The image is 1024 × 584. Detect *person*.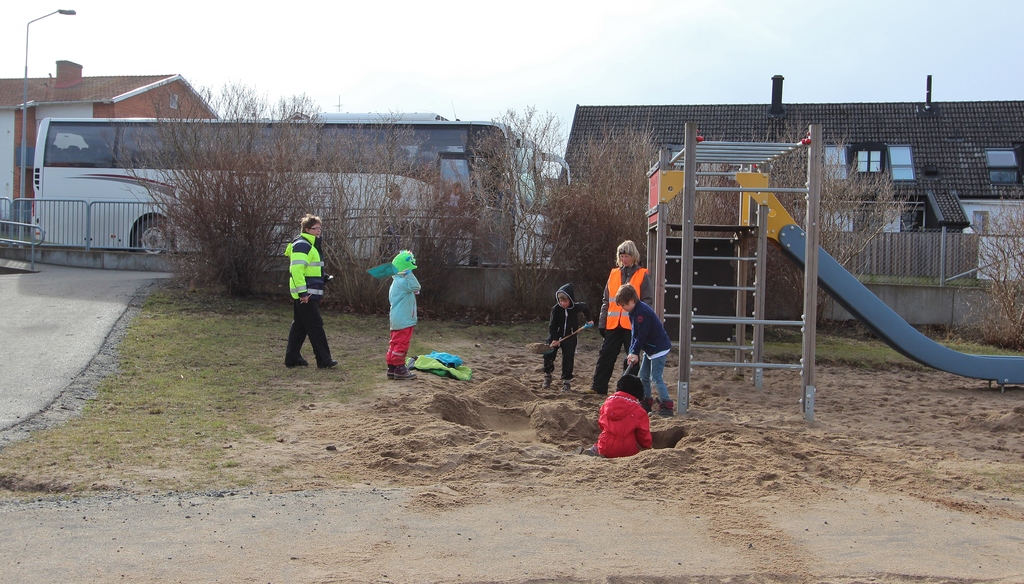
Detection: detection(541, 283, 594, 397).
